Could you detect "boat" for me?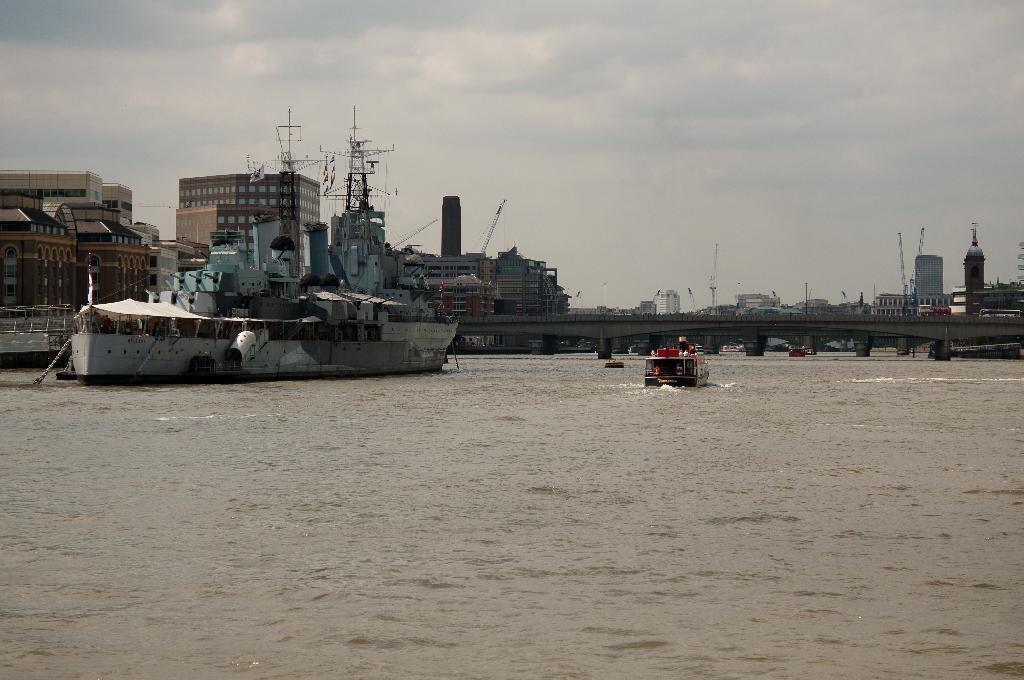
Detection result: x1=50 y1=111 x2=499 y2=374.
